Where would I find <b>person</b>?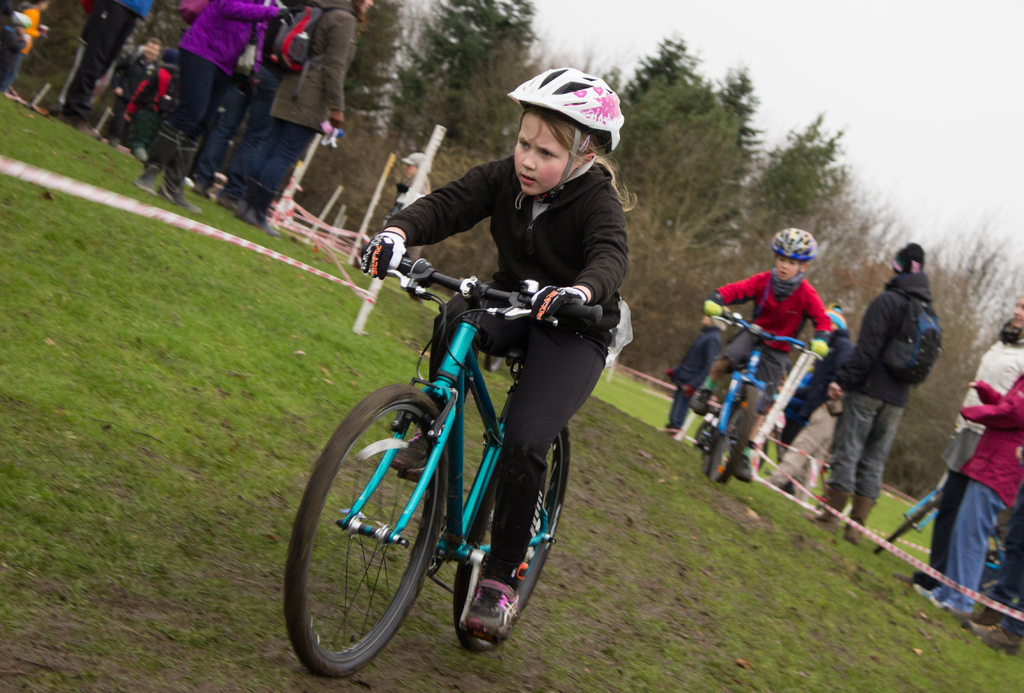
At 836 241 943 546.
